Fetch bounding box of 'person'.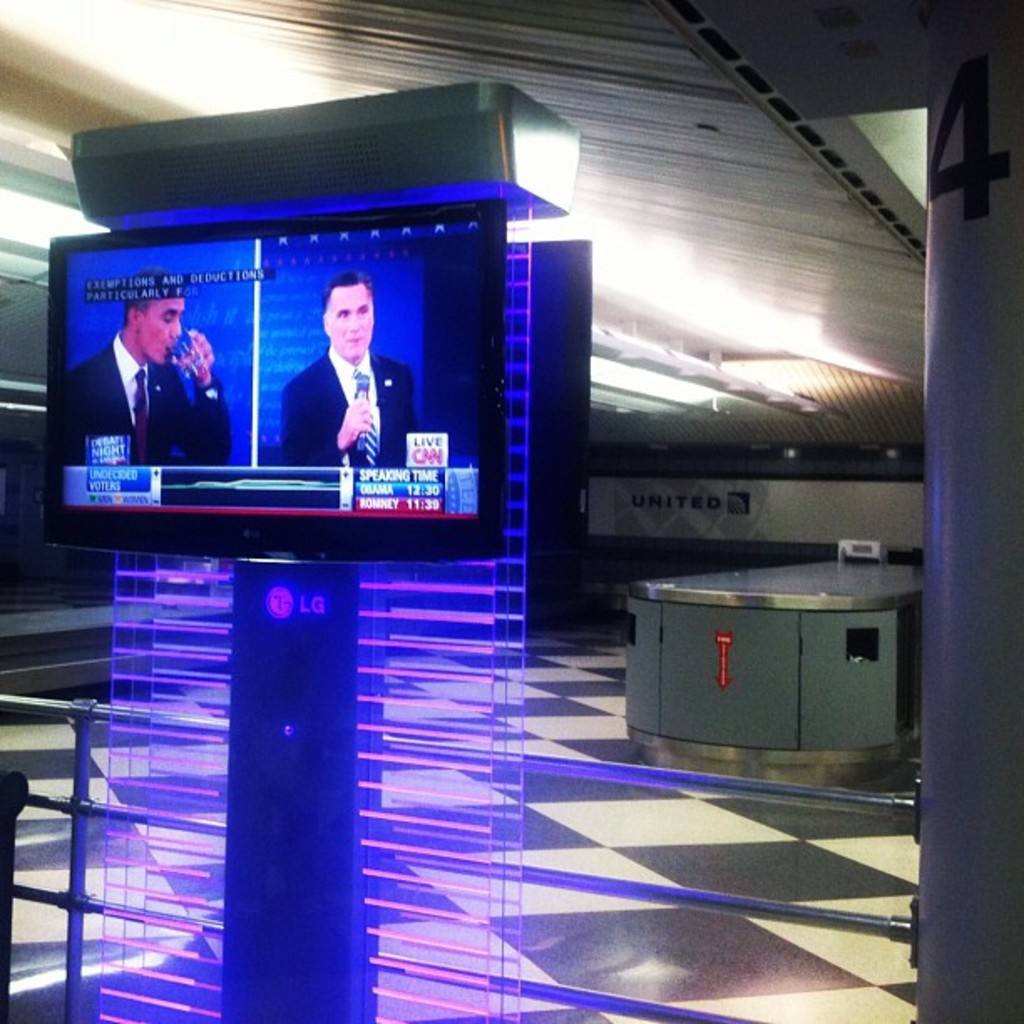
Bbox: box(271, 258, 432, 479).
